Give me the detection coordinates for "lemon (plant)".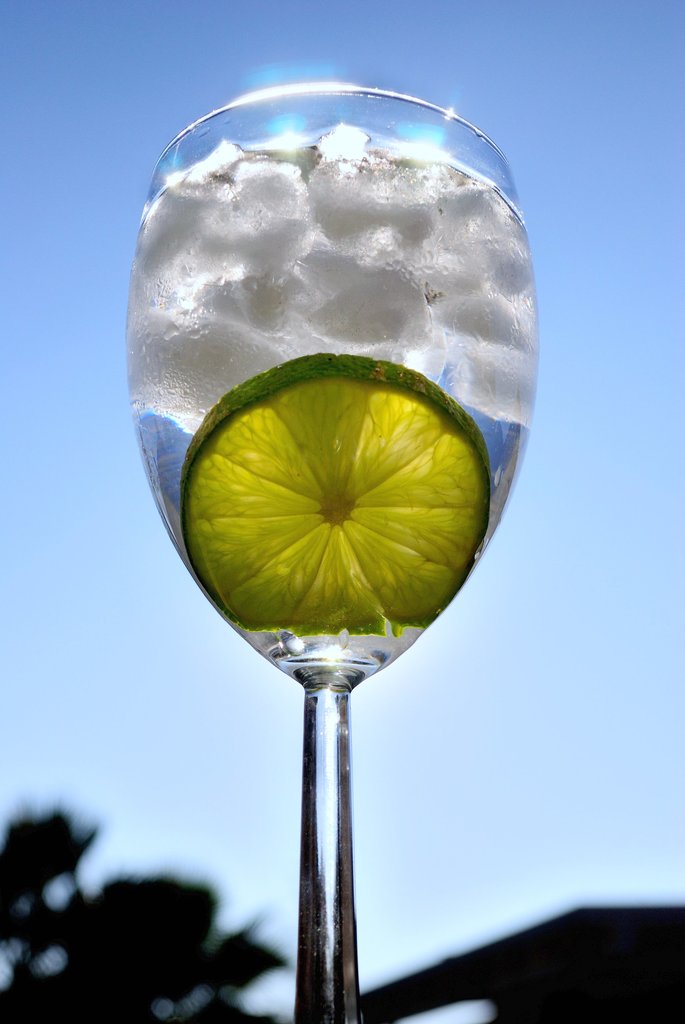
(x1=176, y1=353, x2=485, y2=631).
